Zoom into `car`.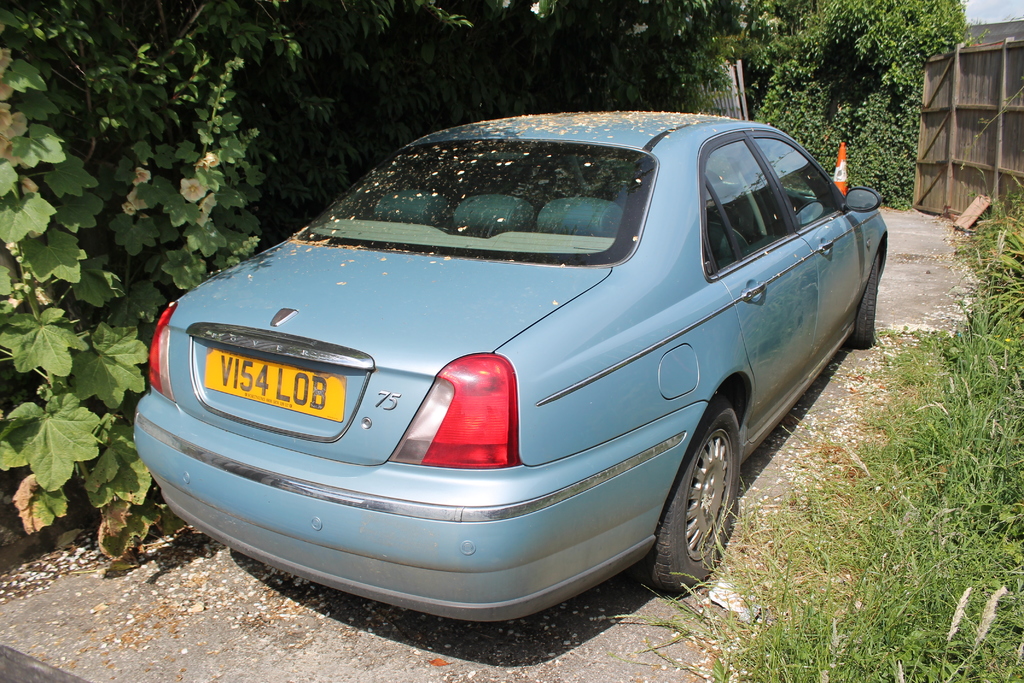
Zoom target: [left=123, top=111, right=906, bottom=643].
